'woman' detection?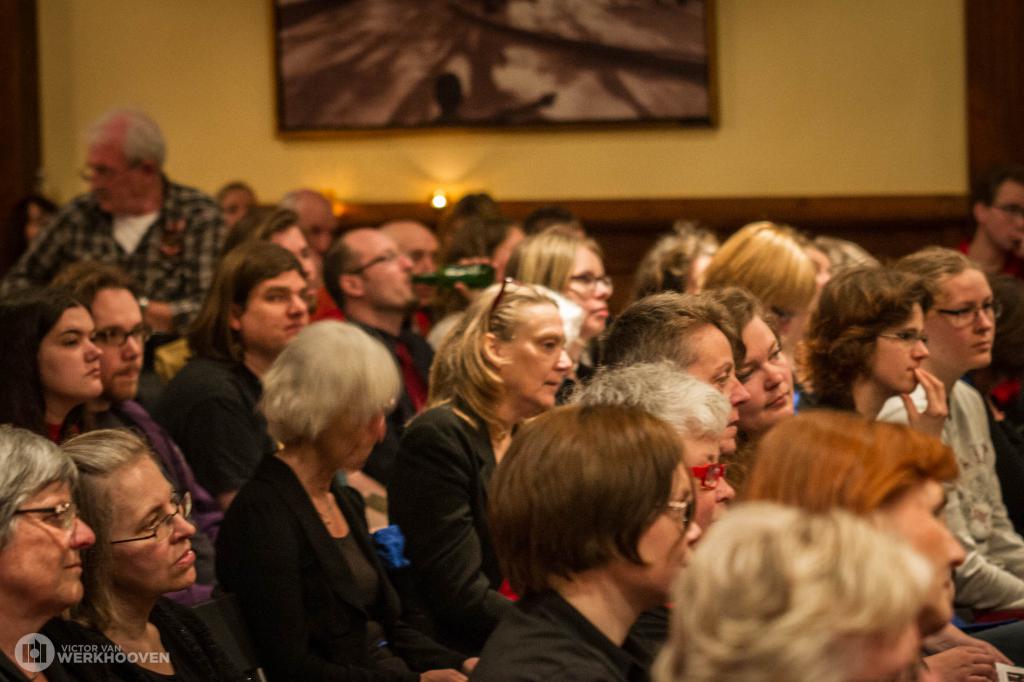
left=801, top=272, right=951, bottom=442
